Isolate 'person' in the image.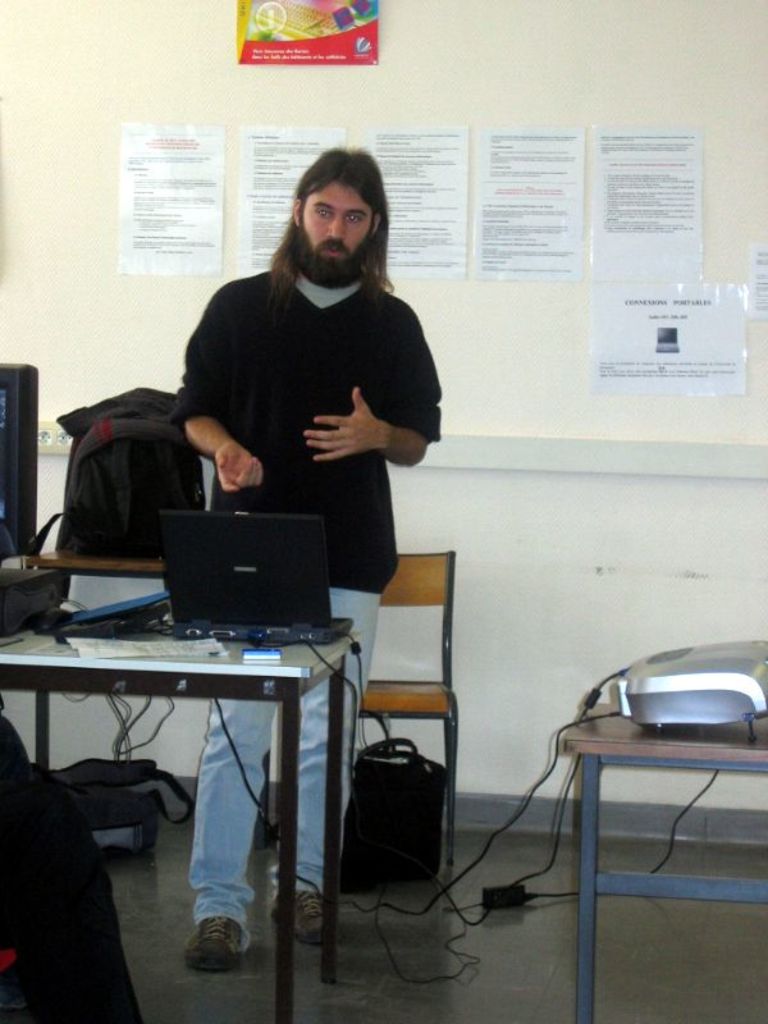
Isolated region: 152,142,440,760.
